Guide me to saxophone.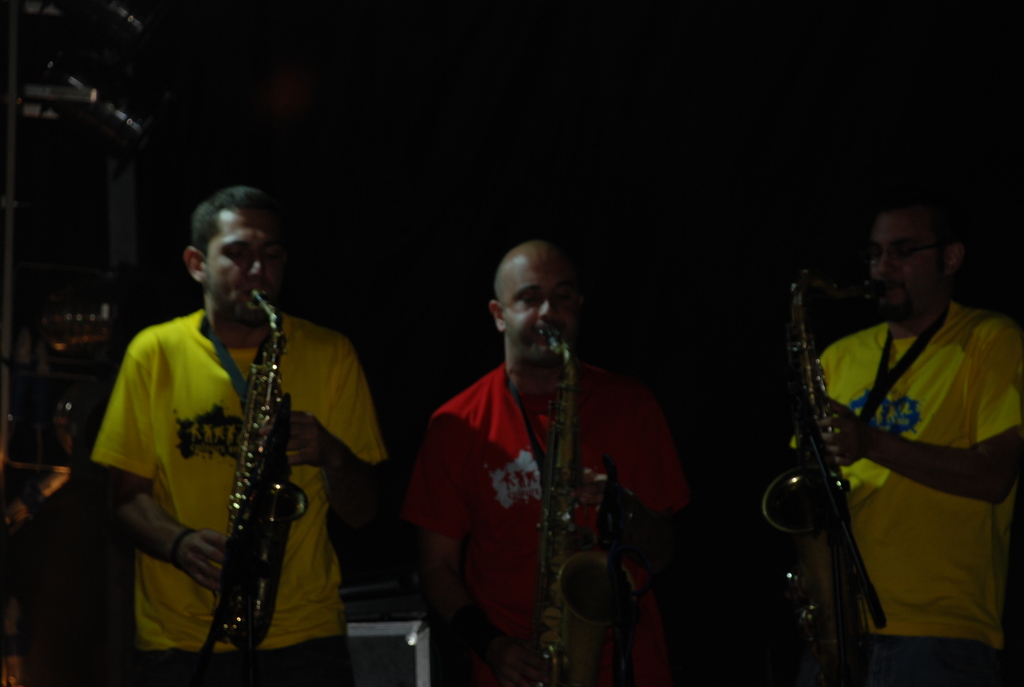
Guidance: (x1=210, y1=290, x2=314, y2=655).
